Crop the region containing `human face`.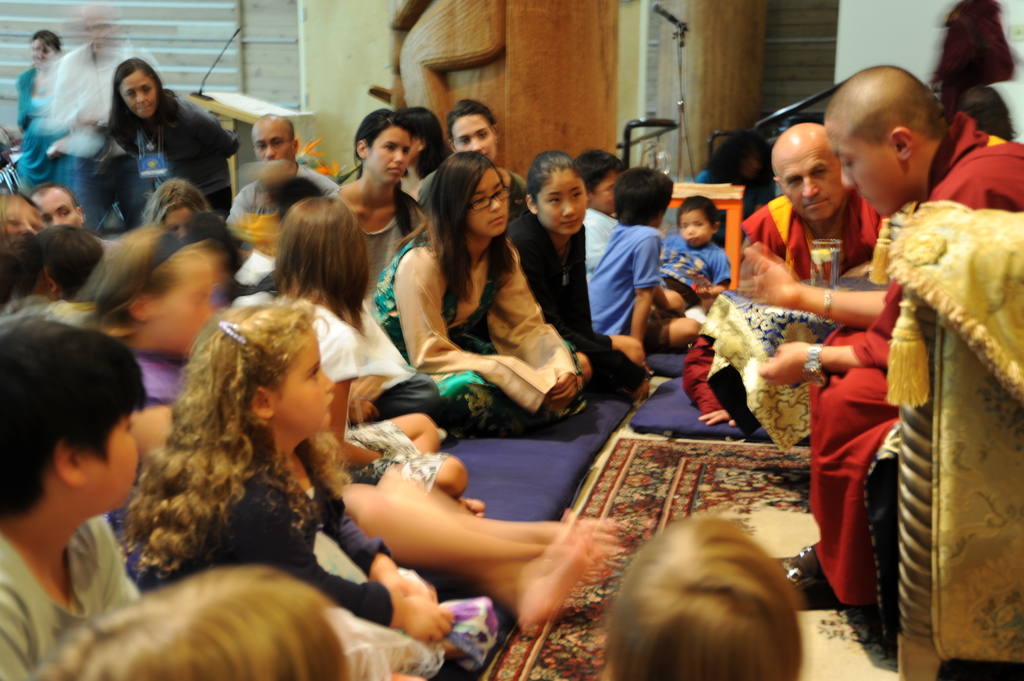
Crop region: x1=252 y1=126 x2=292 y2=161.
